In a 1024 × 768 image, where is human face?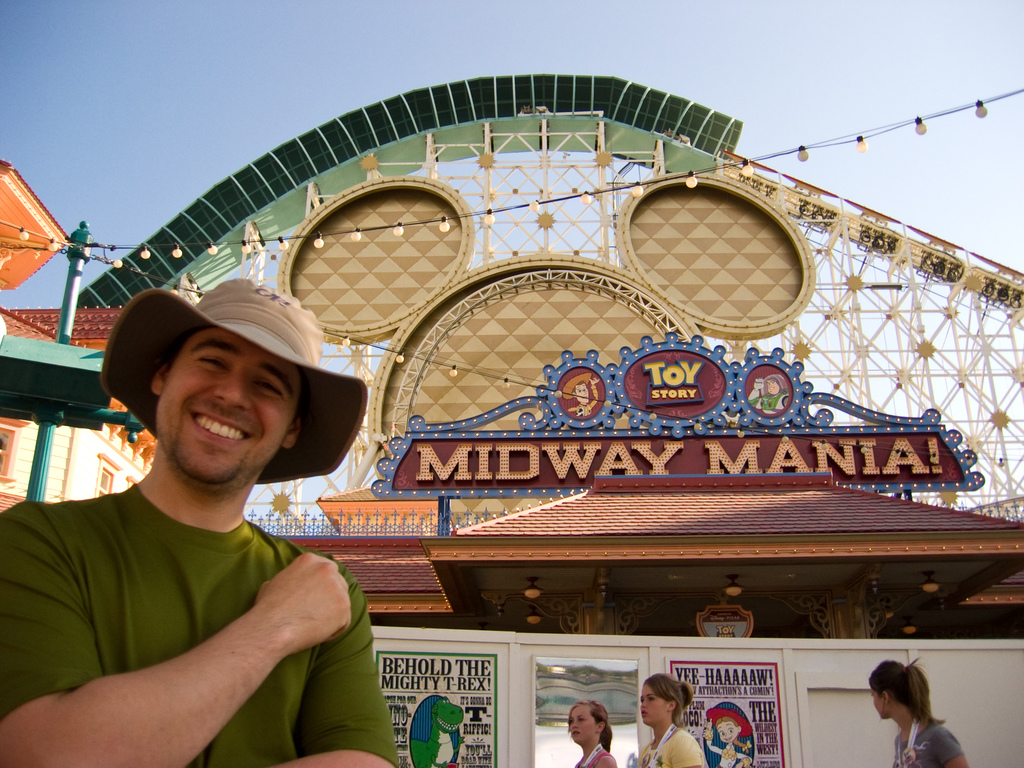
BBox(640, 684, 665, 724).
